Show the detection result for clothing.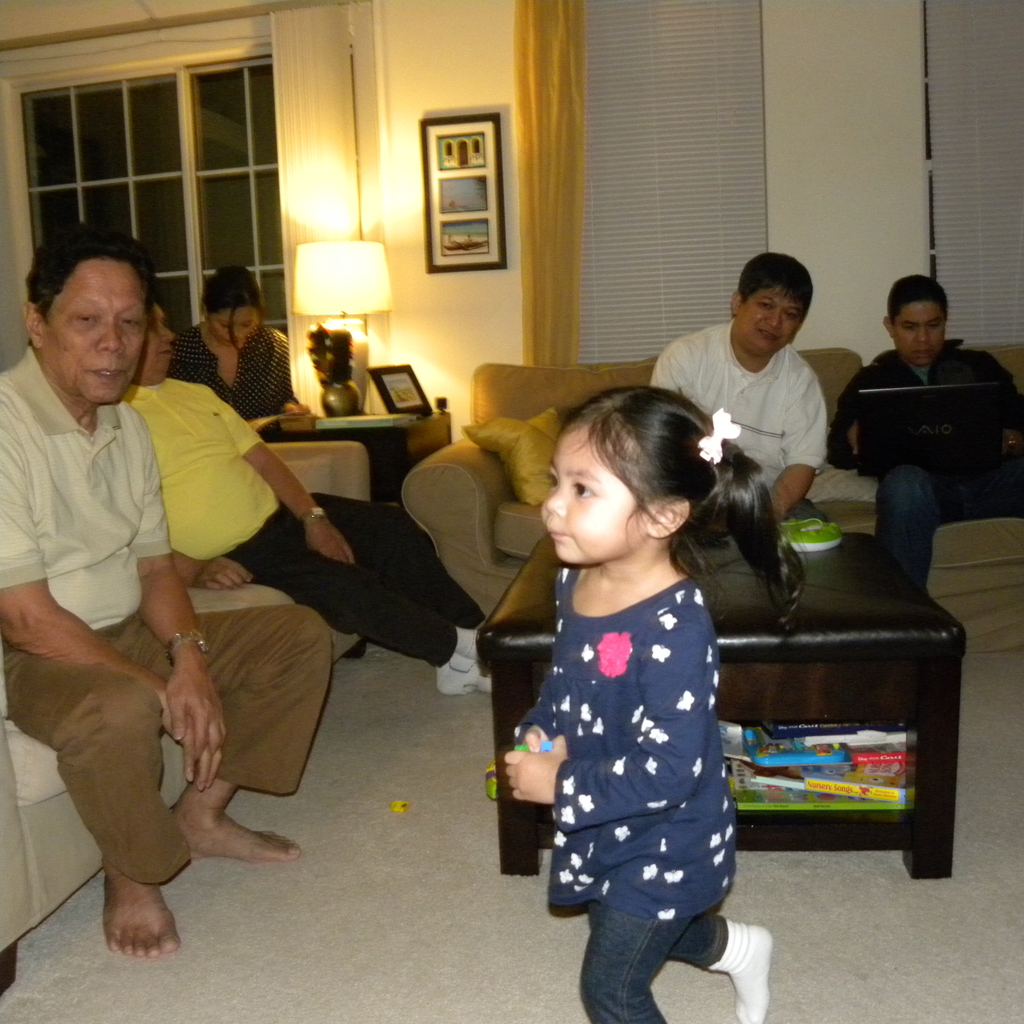
BBox(164, 319, 307, 426).
